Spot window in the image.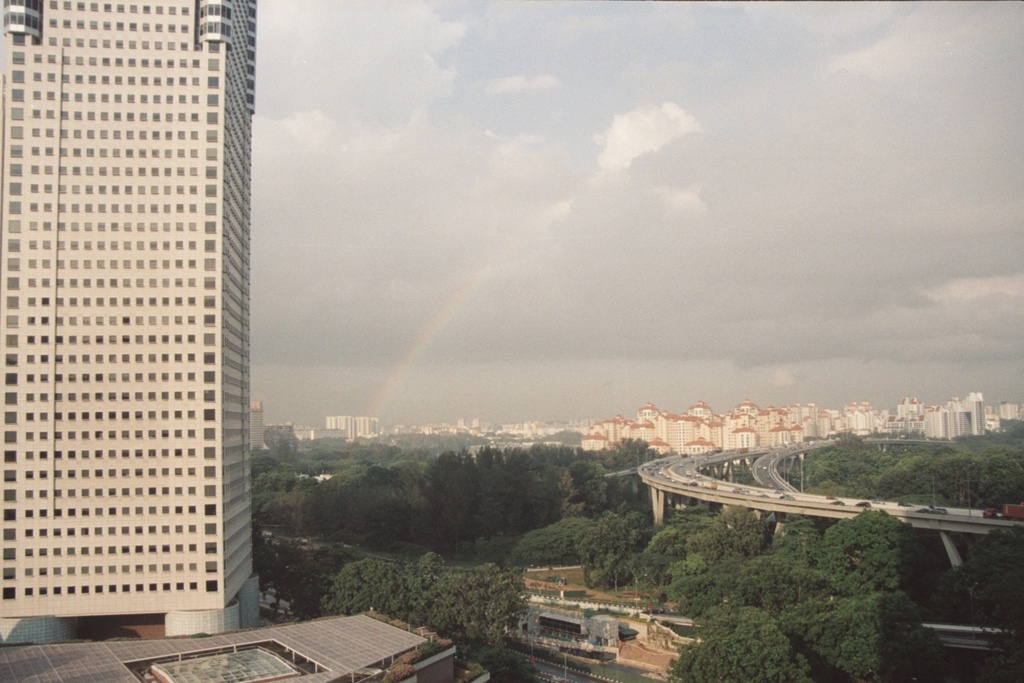
window found at (203, 577, 219, 594).
